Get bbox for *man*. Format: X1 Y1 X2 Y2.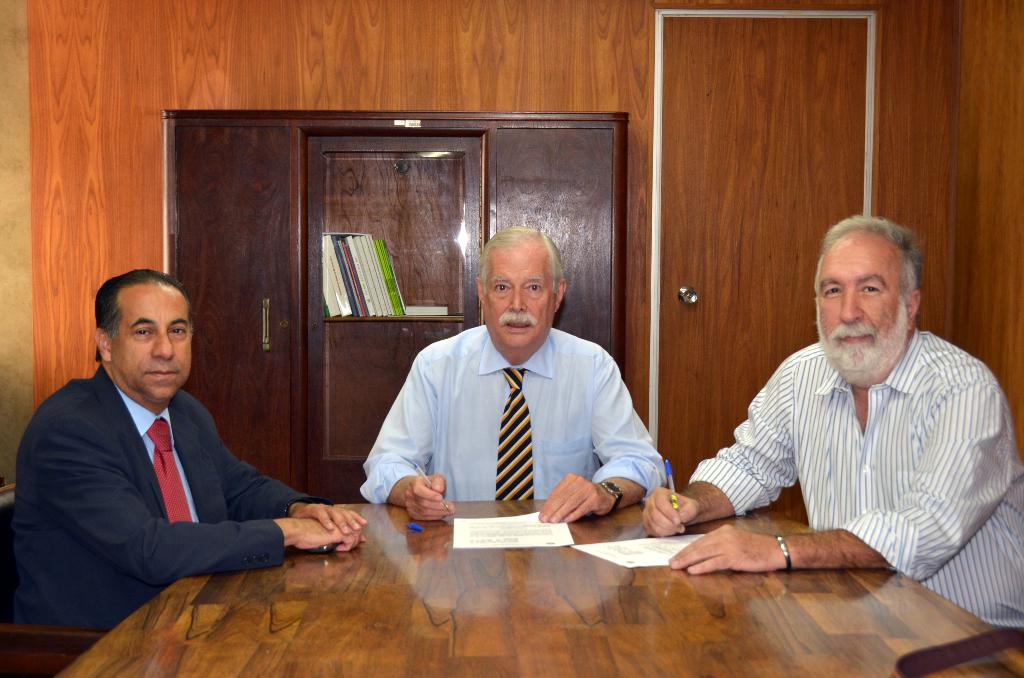
360 223 662 526.
